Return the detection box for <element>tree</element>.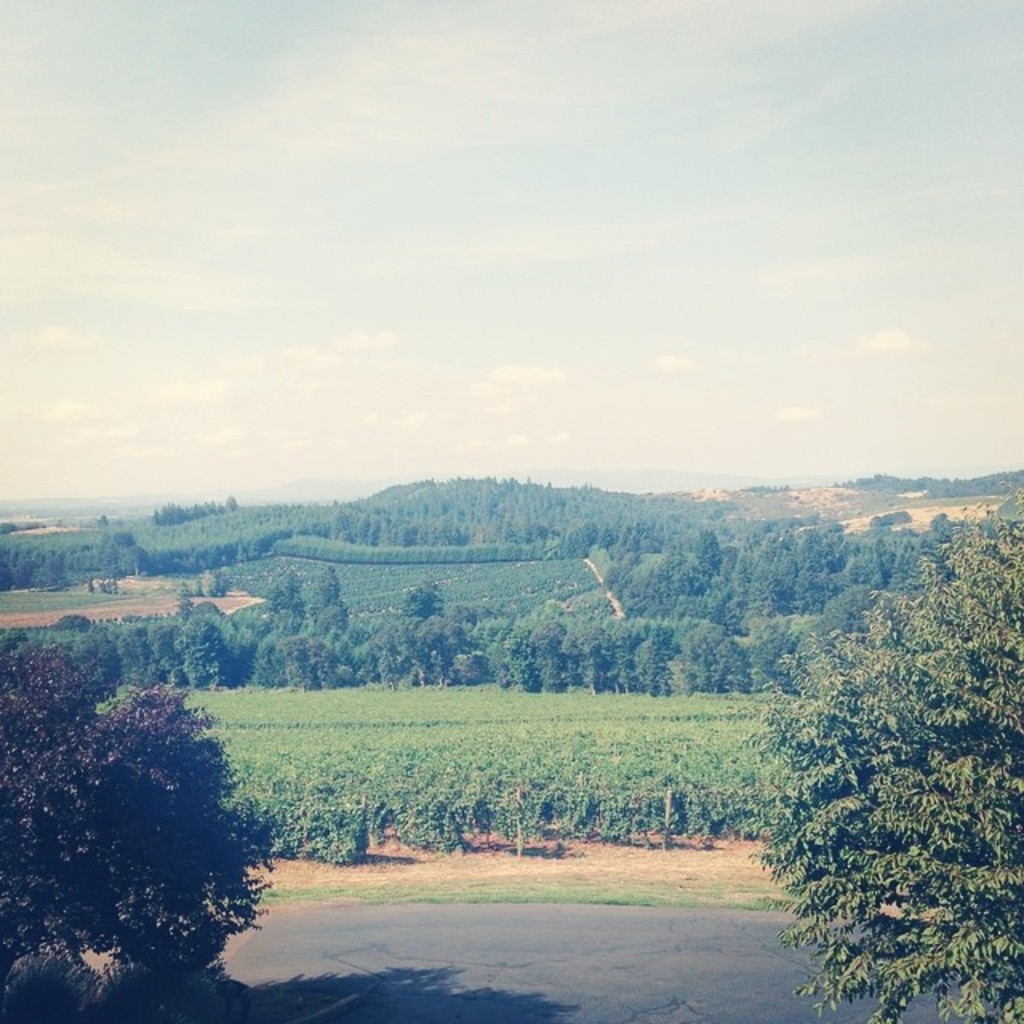
BBox(526, 598, 589, 642).
